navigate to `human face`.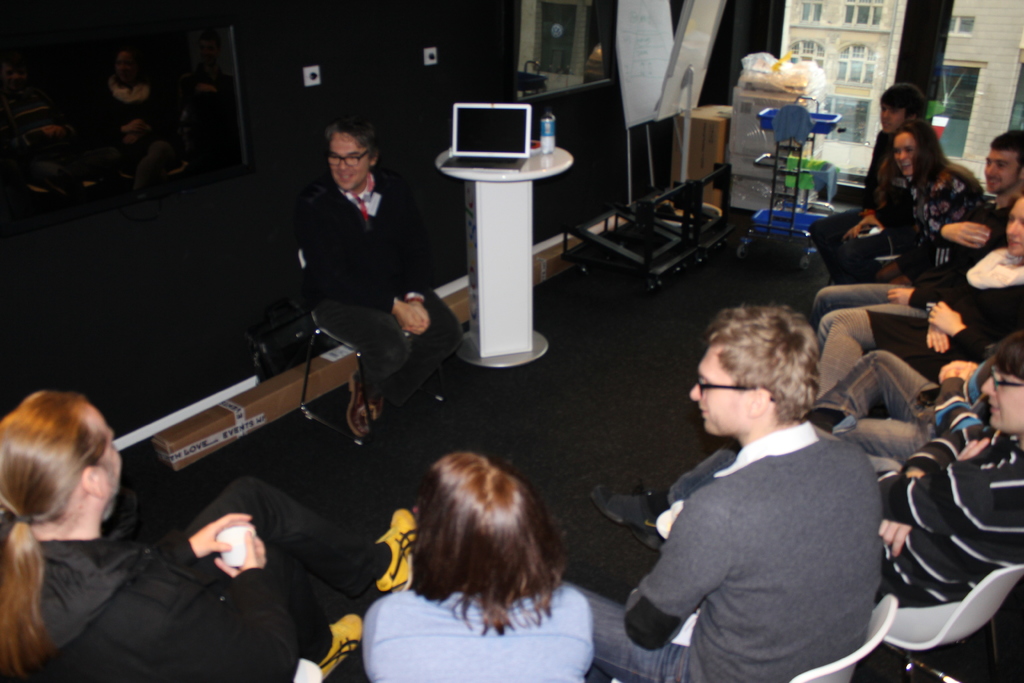
Navigation target: <box>989,149,1016,198</box>.
